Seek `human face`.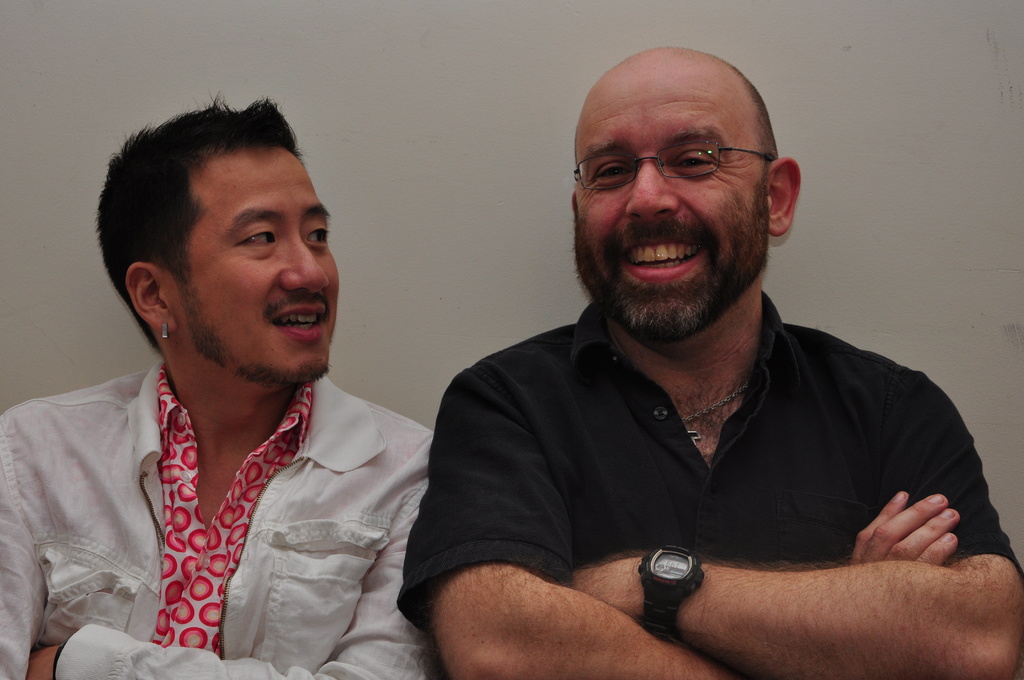
box(178, 148, 341, 382).
